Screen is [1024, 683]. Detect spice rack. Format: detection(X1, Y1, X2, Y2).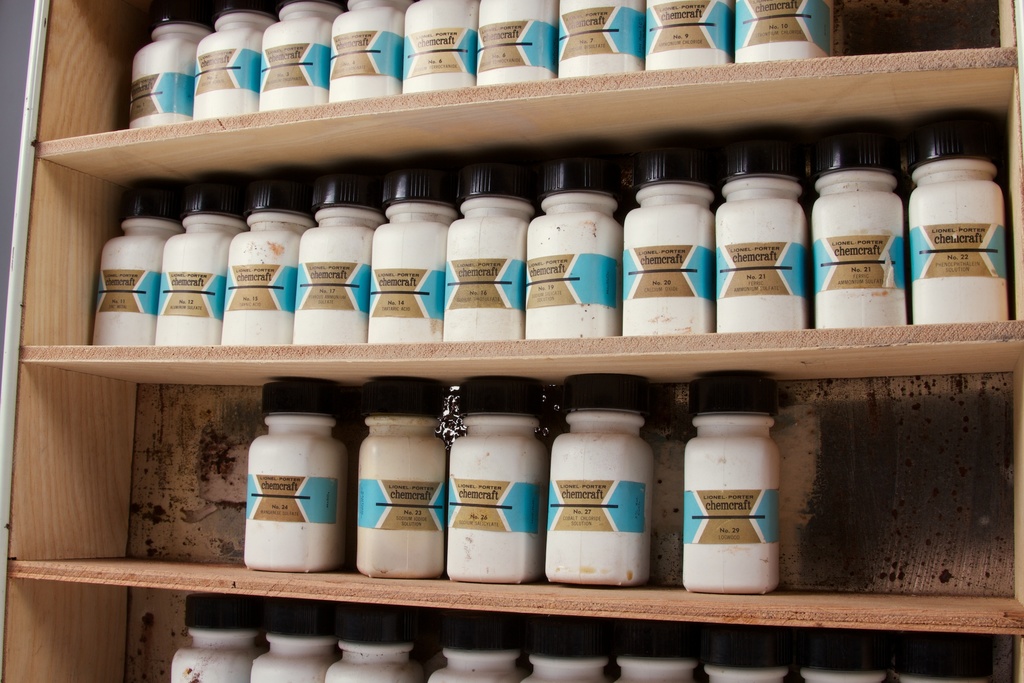
detection(5, 572, 1023, 682).
